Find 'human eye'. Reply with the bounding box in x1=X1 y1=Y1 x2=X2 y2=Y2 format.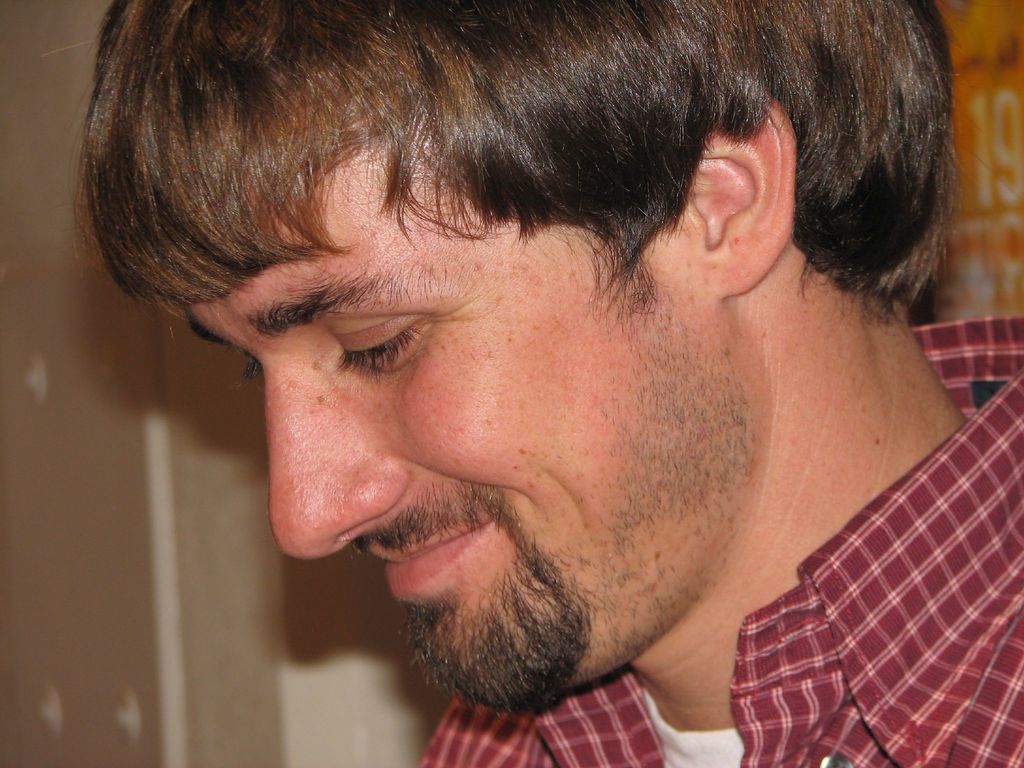
x1=329 y1=311 x2=445 y2=396.
